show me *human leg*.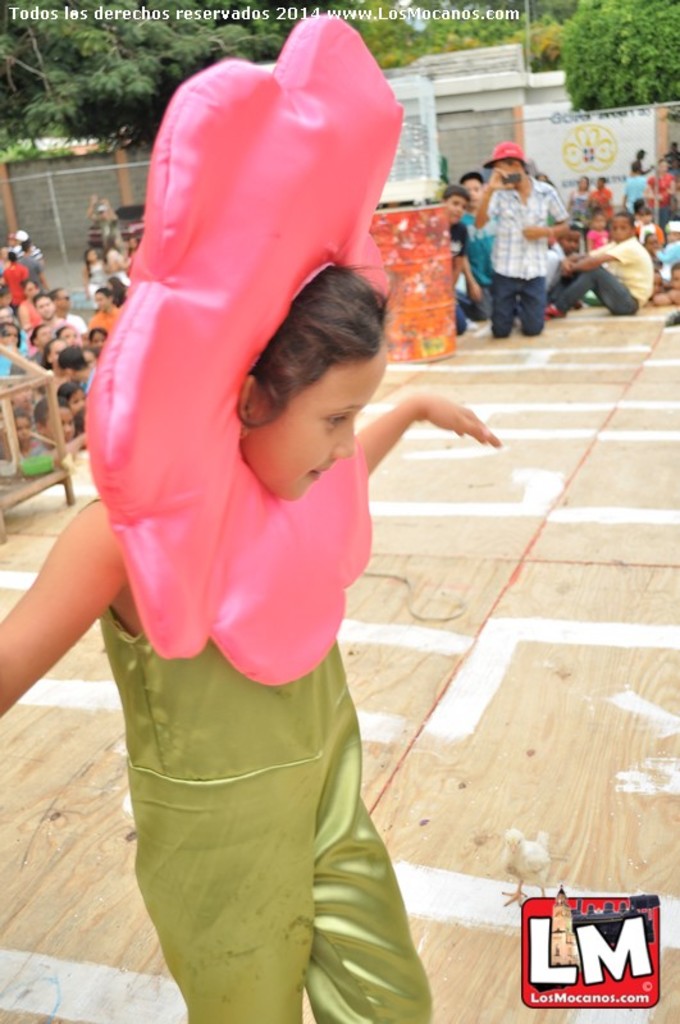
*human leg* is here: <region>295, 741, 424, 1023</region>.
